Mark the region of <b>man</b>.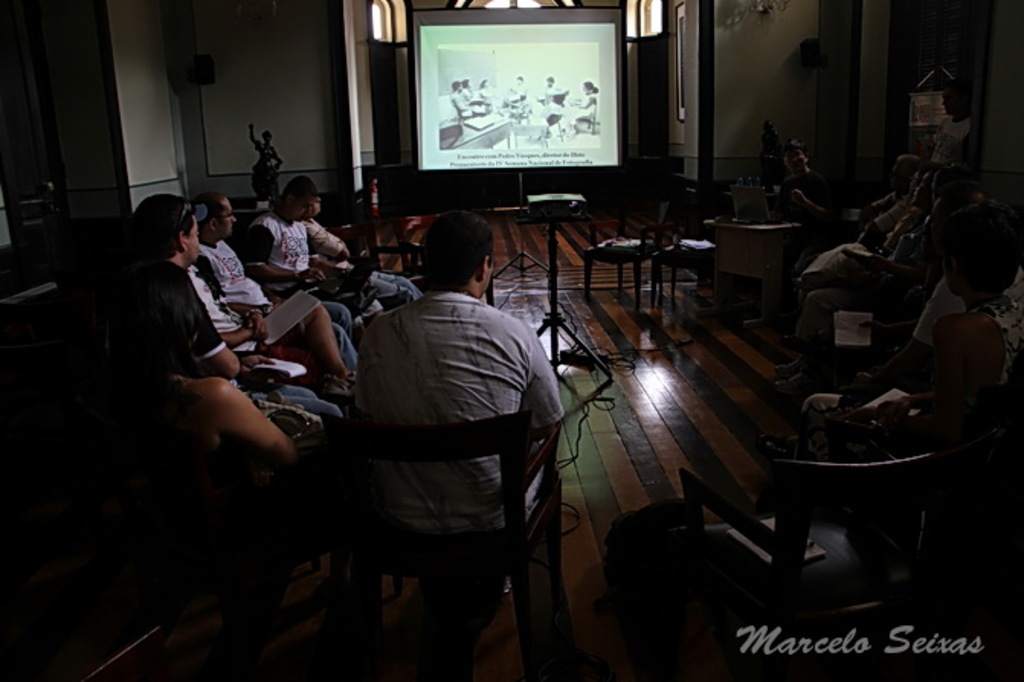
Region: 540, 73, 562, 104.
